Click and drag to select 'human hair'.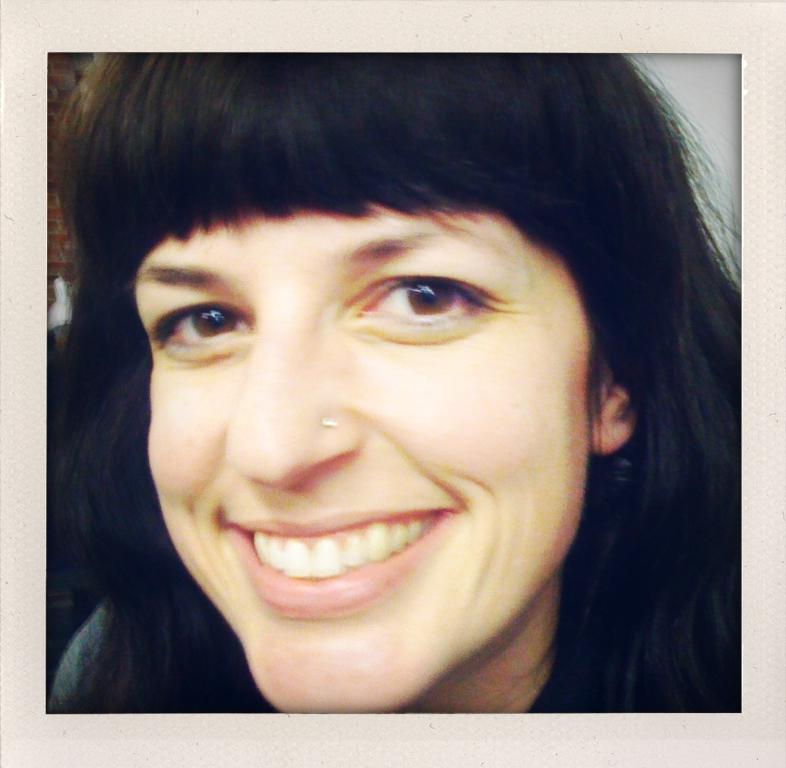
Selection: left=34, top=51, right=723, bottom=704.
